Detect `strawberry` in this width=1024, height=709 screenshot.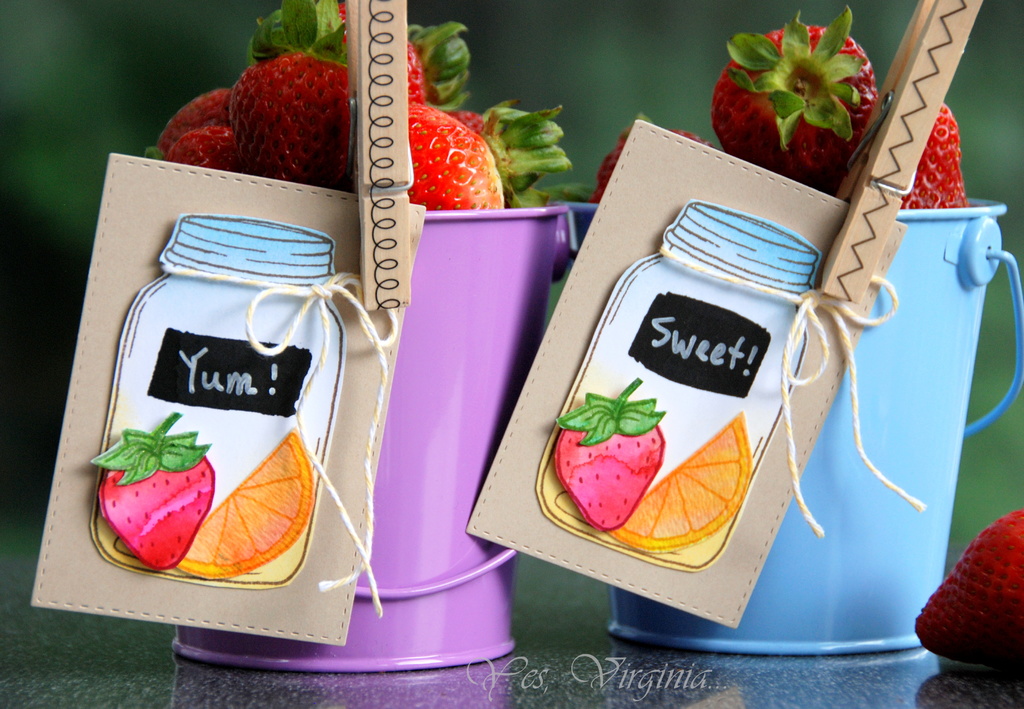
Detection: [156, 83, 241, 166].
